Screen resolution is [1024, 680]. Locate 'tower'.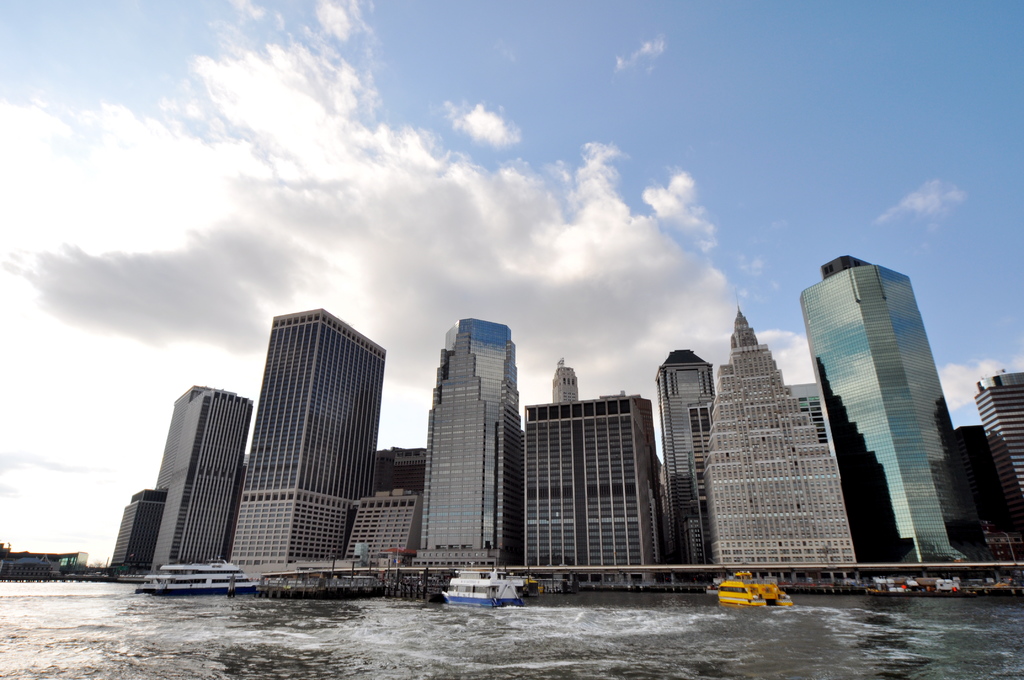
[973, 365, 1023, 570].
